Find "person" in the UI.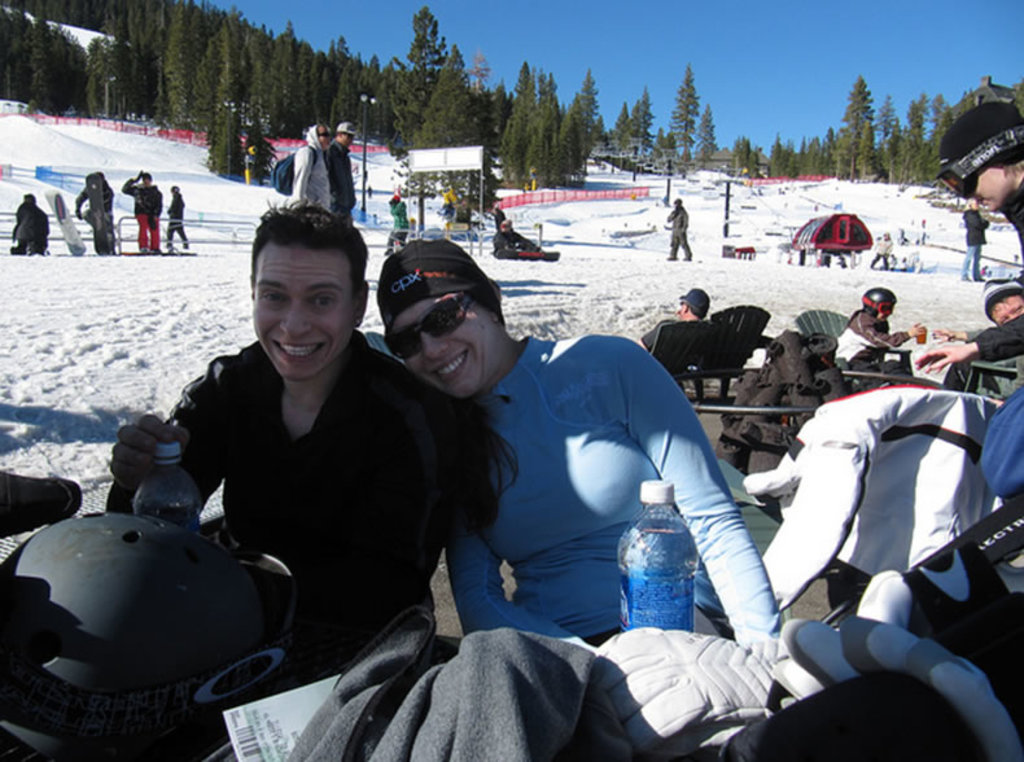
UI element at x1=10, y1=190, x2=52, y2=254.
